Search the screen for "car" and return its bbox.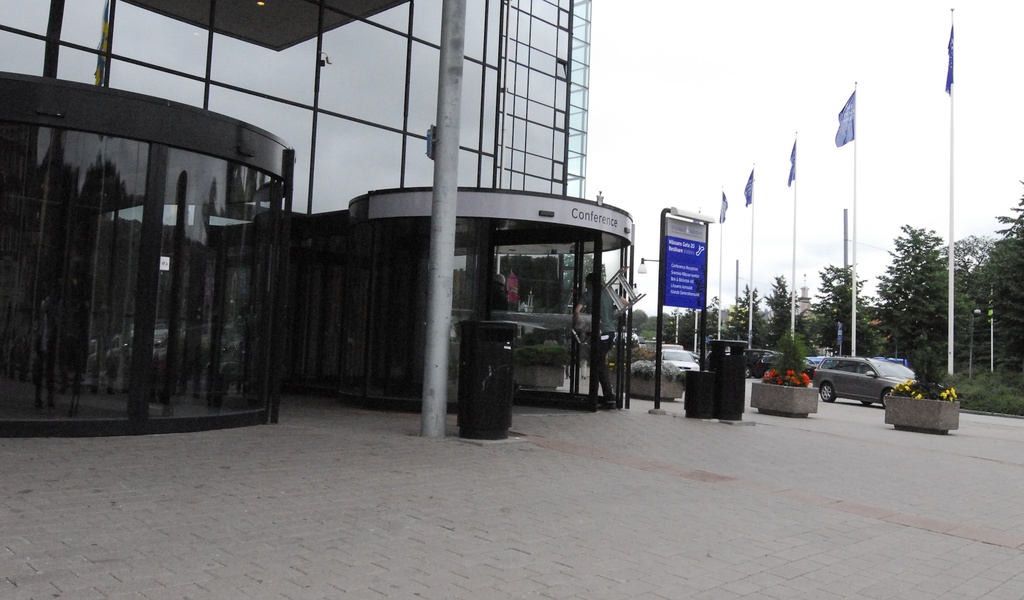
Found: [left=690, top=352, right=701, bottom=364].
